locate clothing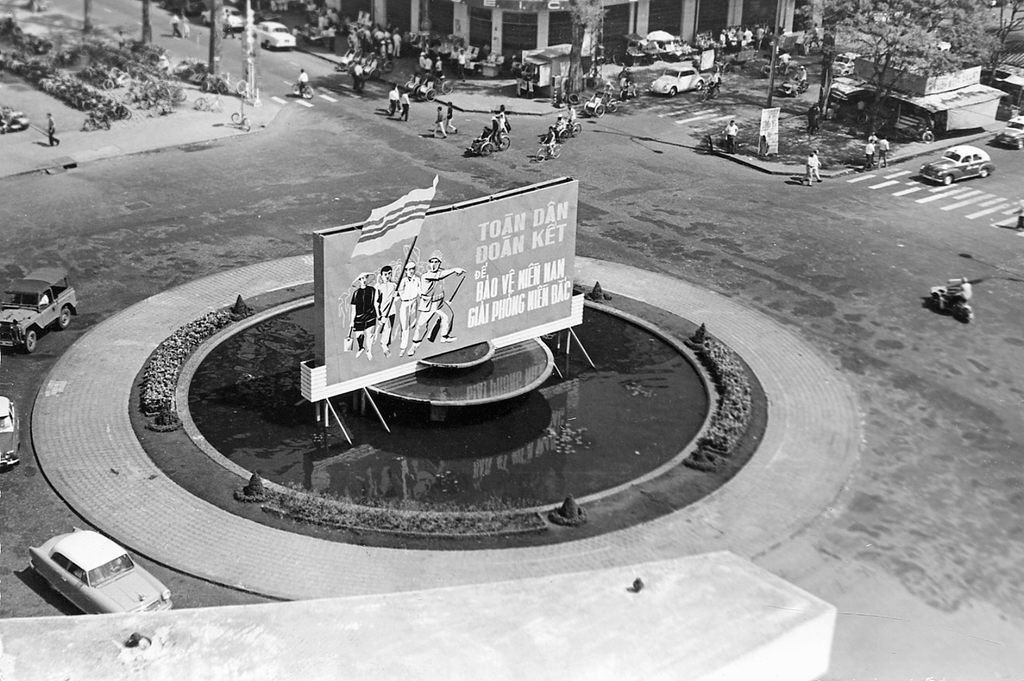
select_region(425, 56, 433, 73)
